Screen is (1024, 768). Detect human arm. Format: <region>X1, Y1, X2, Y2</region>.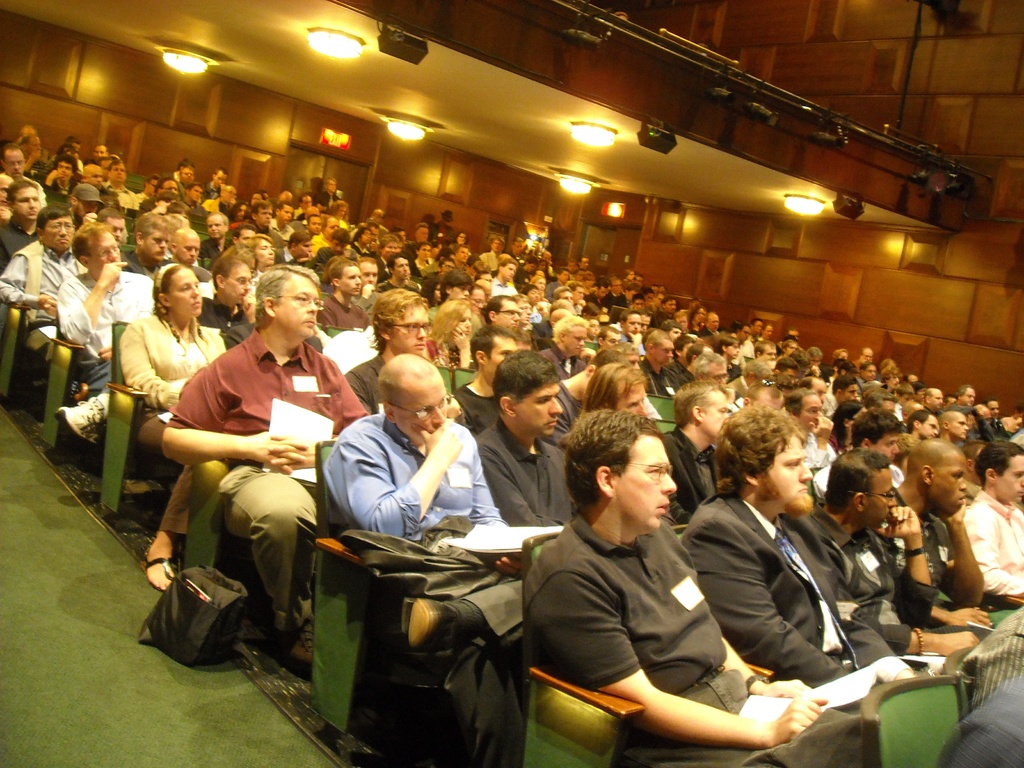
<region>465, 420, 527, 580</region>.
